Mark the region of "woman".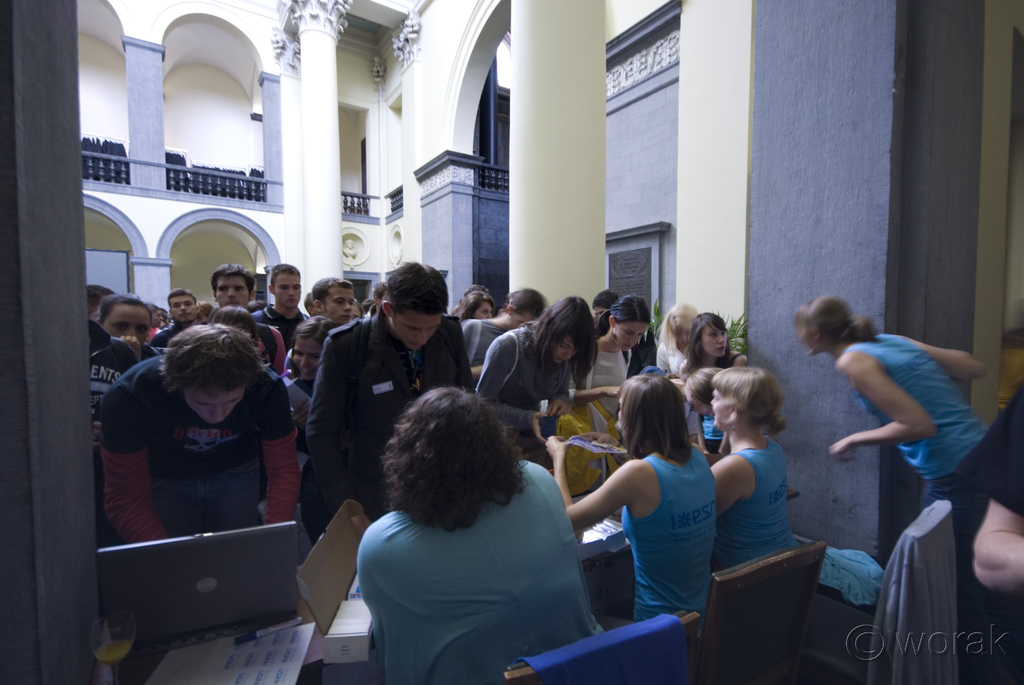
Region: 322 380 625 684.
